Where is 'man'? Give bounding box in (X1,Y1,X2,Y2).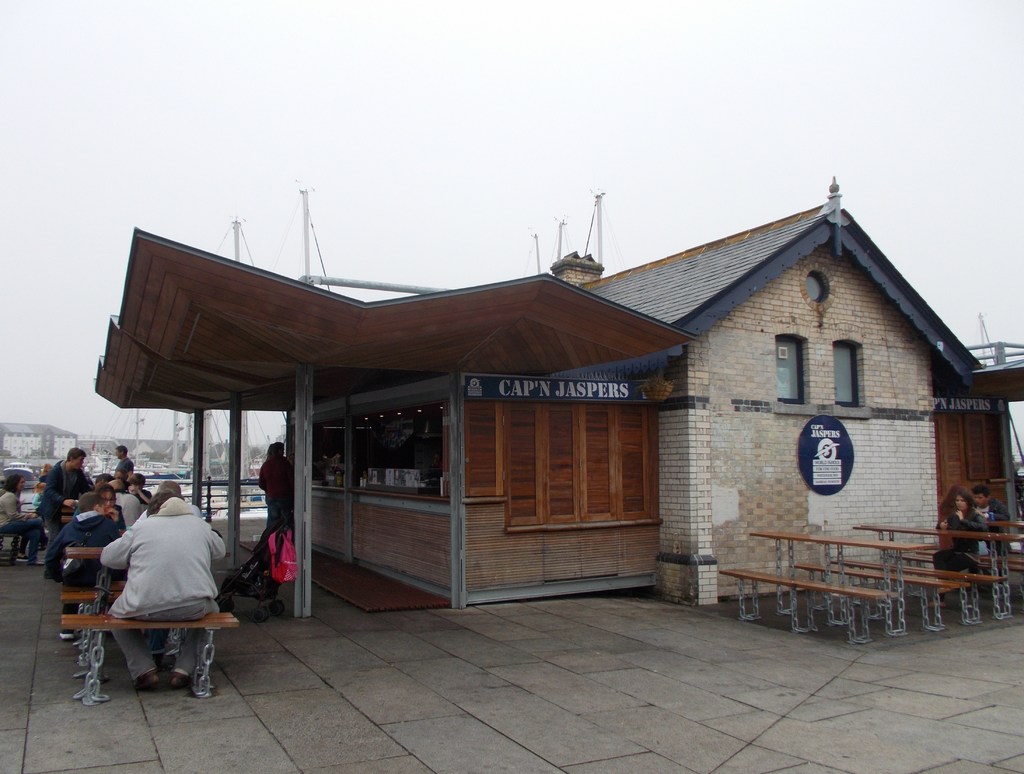
(974,486,1010,547).
